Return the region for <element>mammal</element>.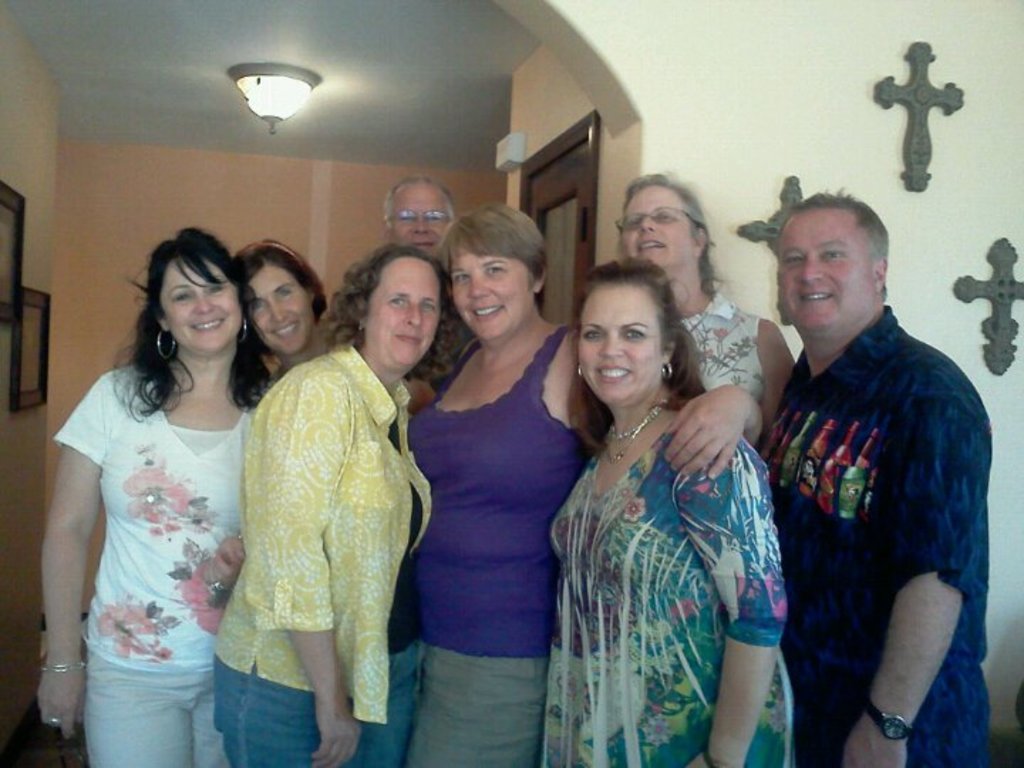
region(235, 232, 361, 387).
